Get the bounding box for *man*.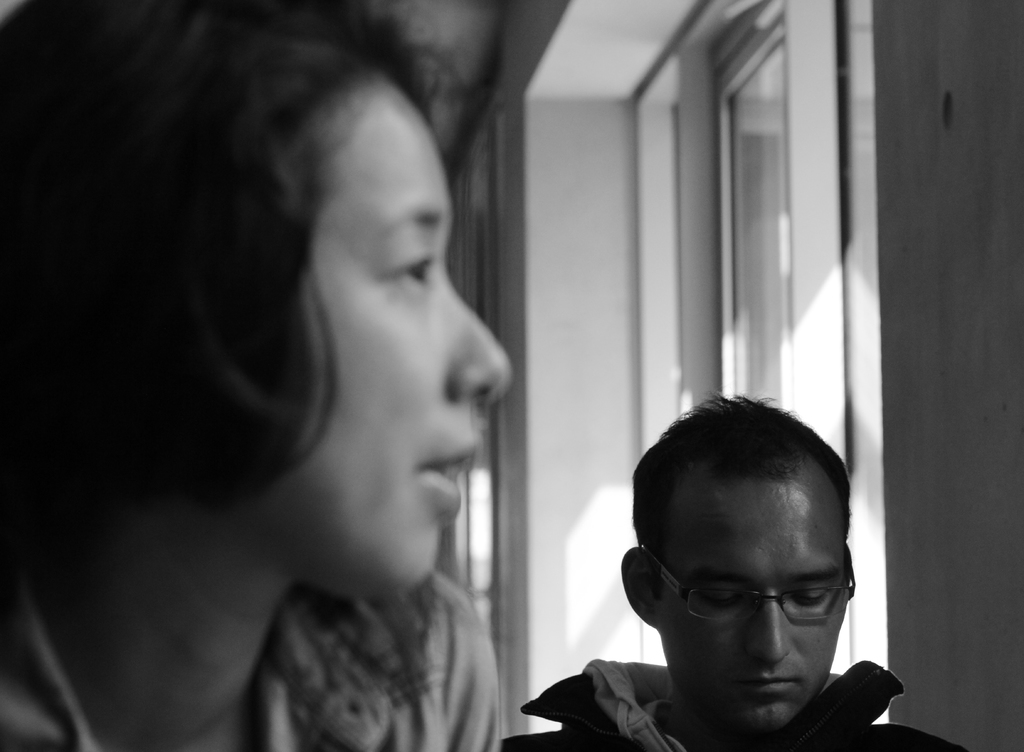
box=[548, 410, 921, 751].
